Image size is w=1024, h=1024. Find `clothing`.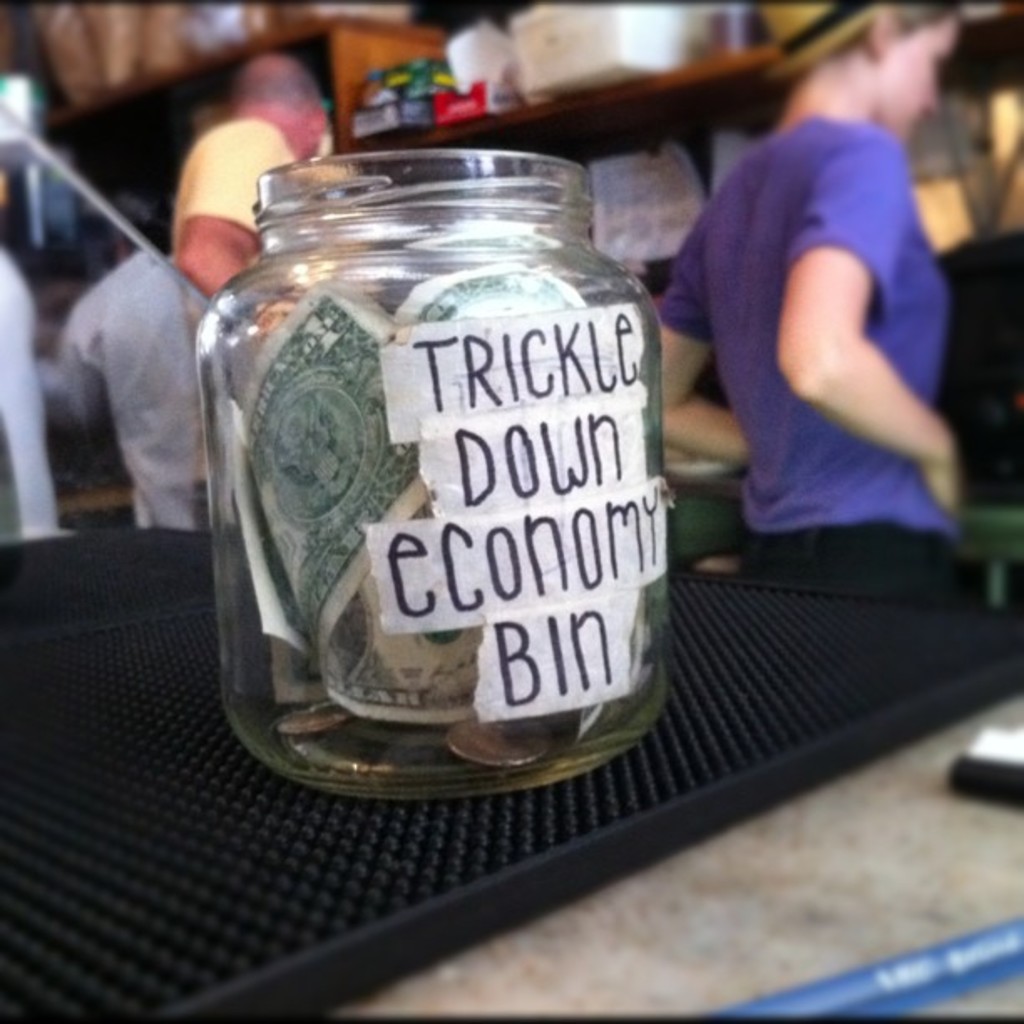
detection(65, 251, 219, 539).
